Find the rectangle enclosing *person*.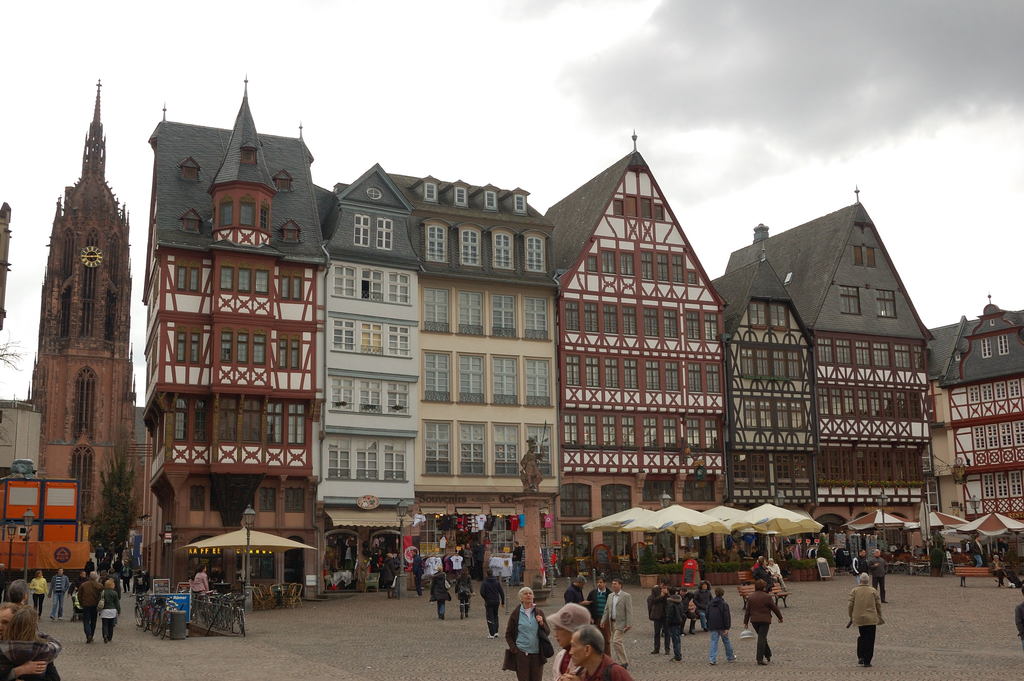
{"x1": 453, "y1": 566, "x2": 477, "y2": 618}.
